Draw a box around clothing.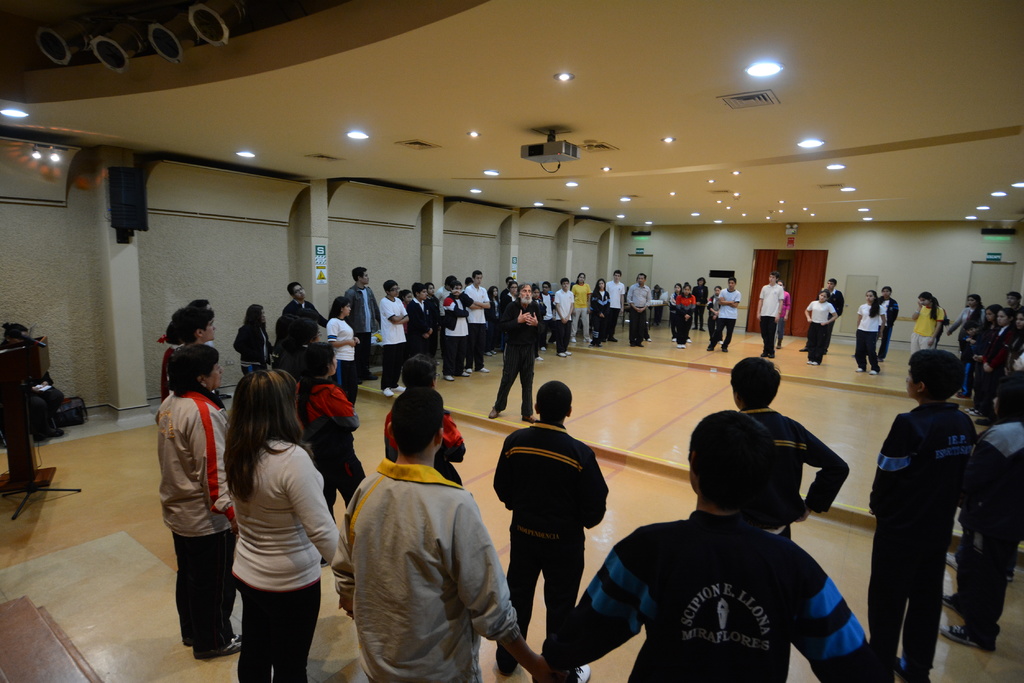
[left=758, top=282, right=783, bottom=353].
